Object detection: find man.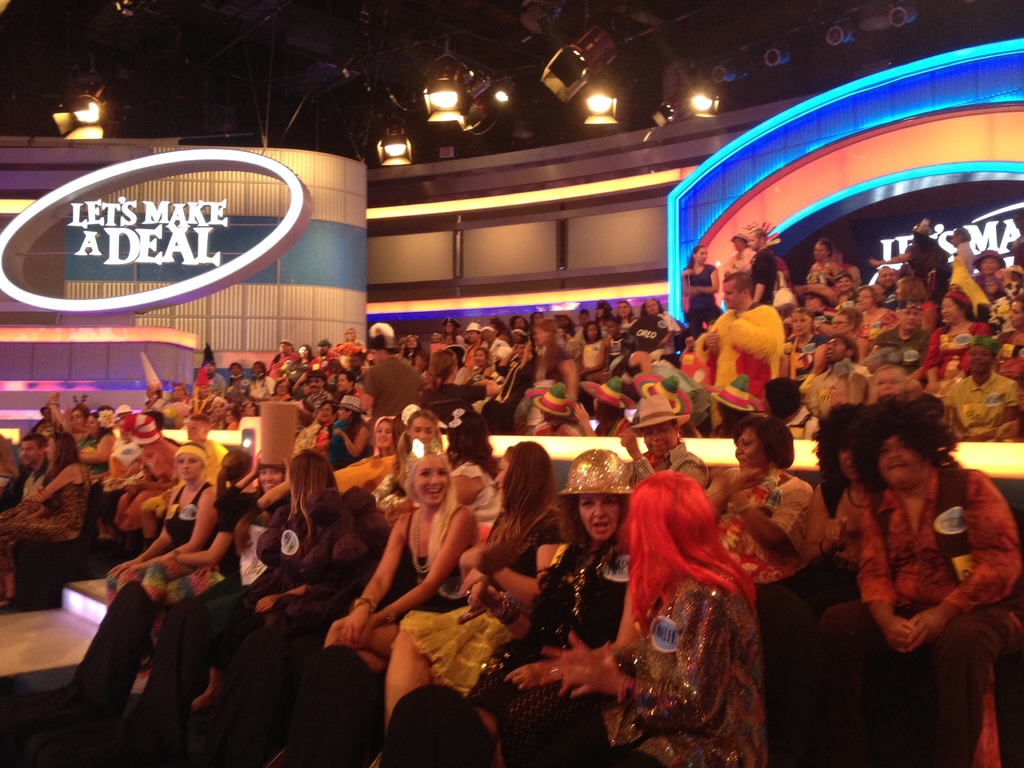
(227,360,252,397).
